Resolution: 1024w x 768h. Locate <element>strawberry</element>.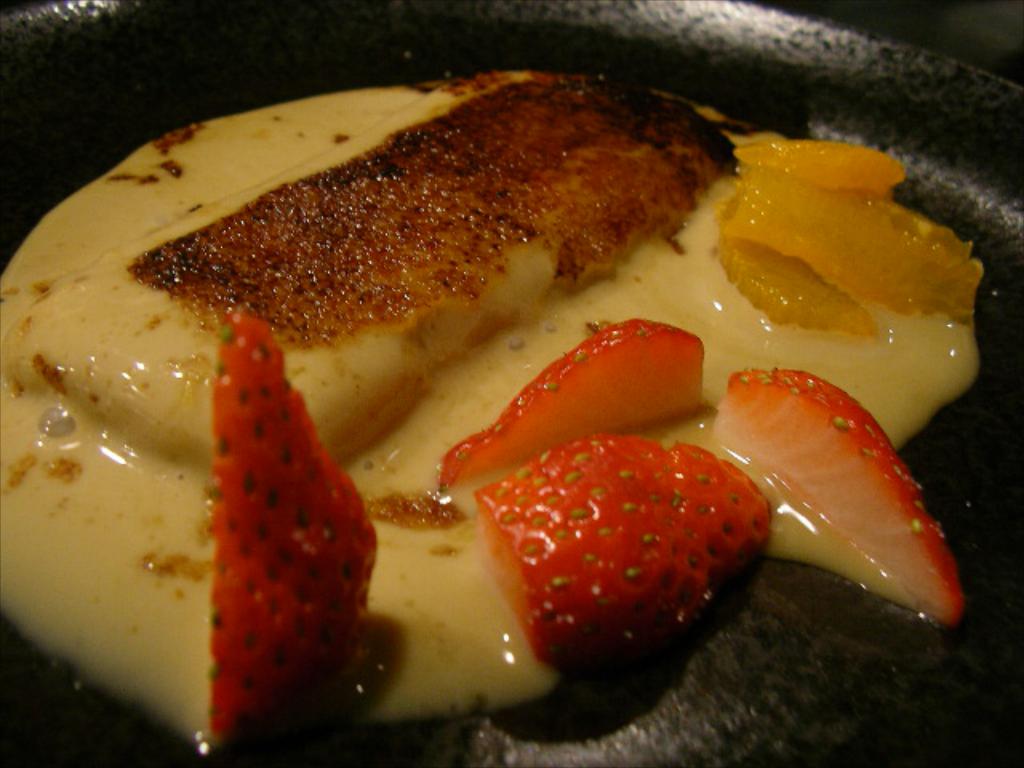
locate(437, 315, 706, 486).
